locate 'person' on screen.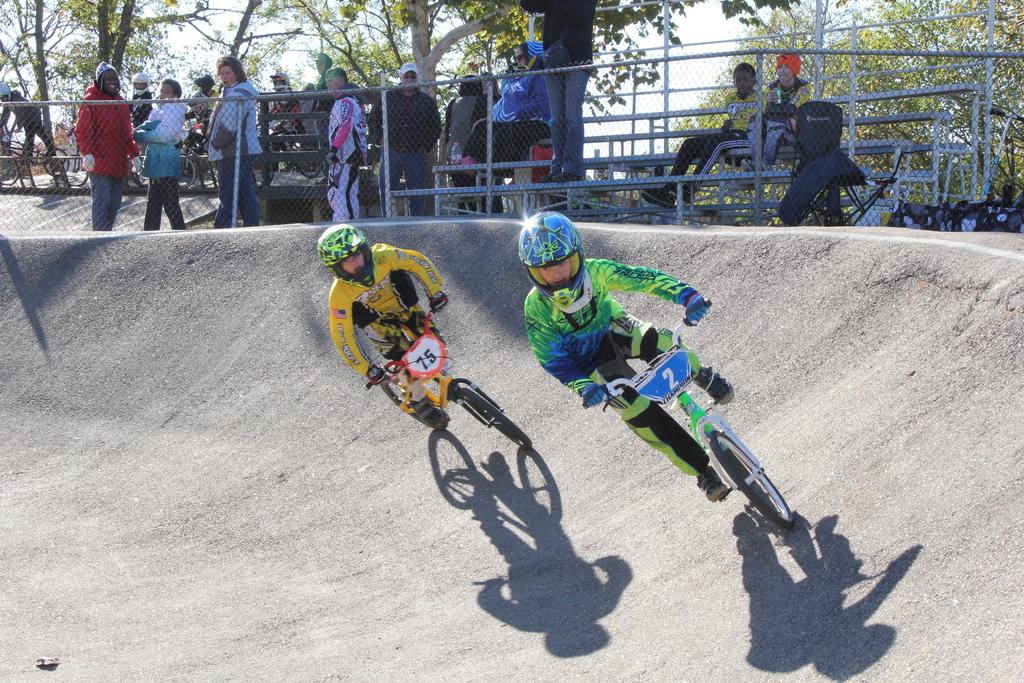
On screen at rect(73, 63, 136, 231).
